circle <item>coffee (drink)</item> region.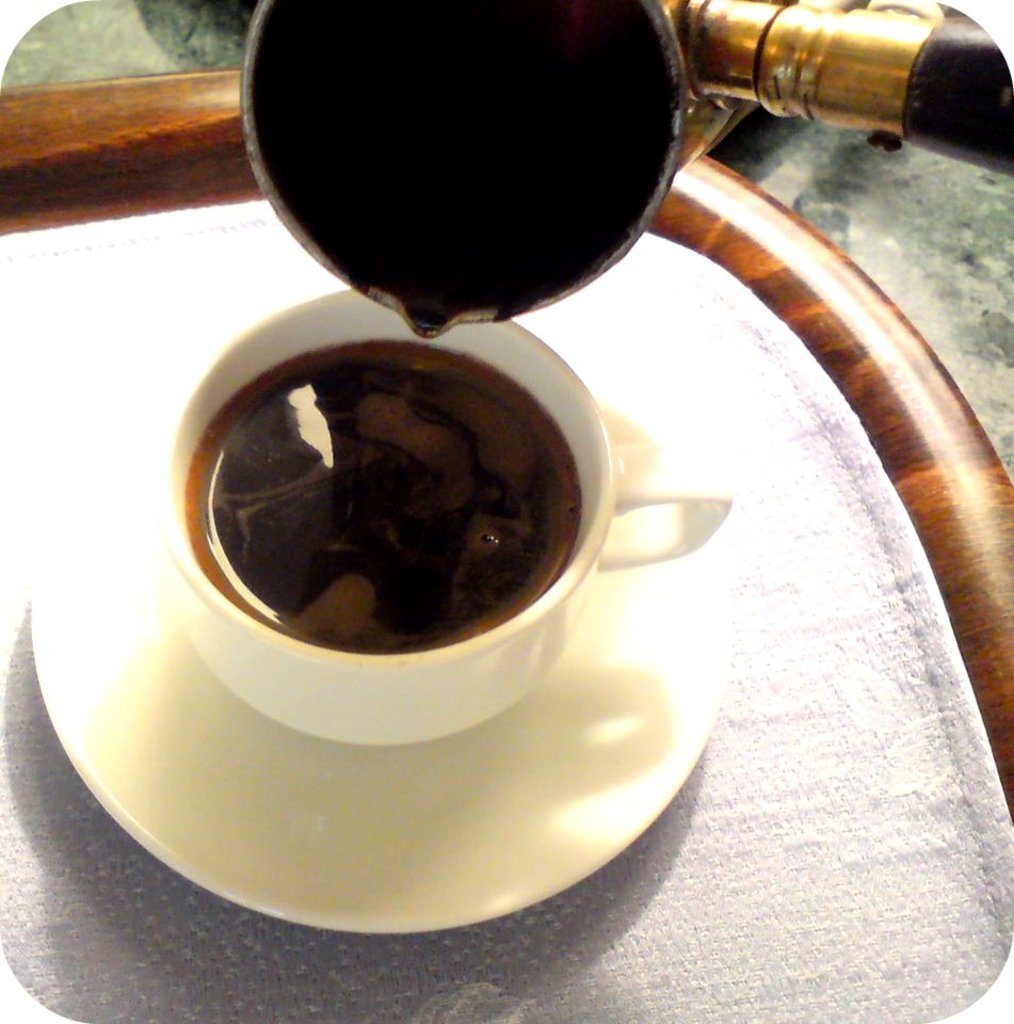
Region: (208, 284, 703, 763).
